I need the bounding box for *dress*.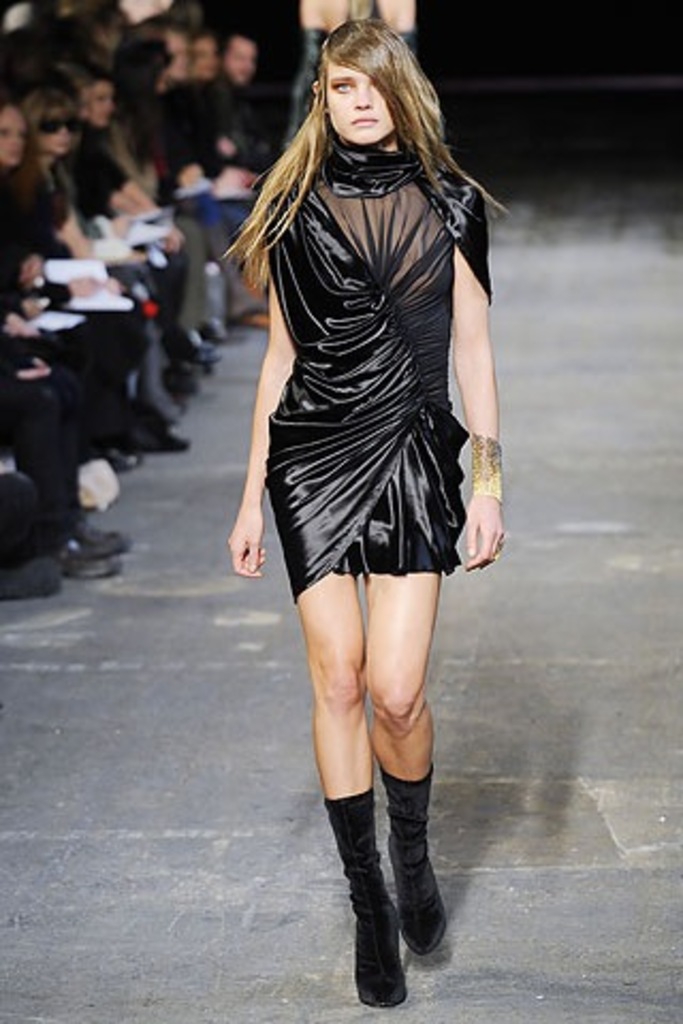
Here it is: bbox=(269, 141, 493, 599).
